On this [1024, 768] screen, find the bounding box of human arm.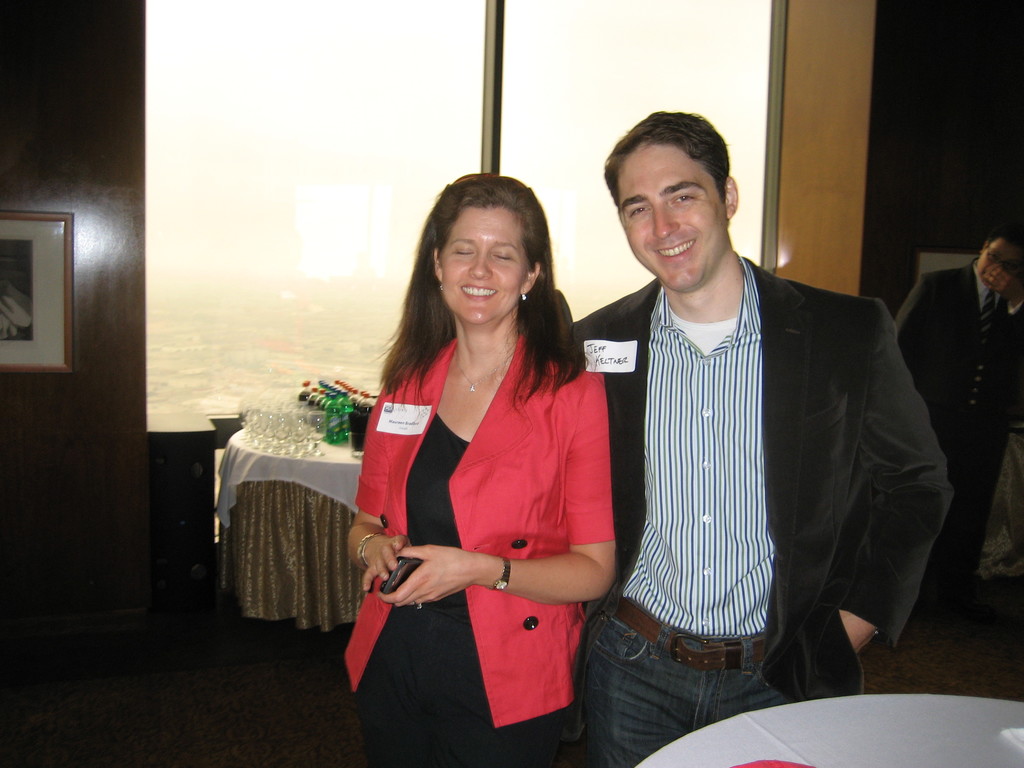
Bounding box: bbox=[342, 511, 416, 591].
